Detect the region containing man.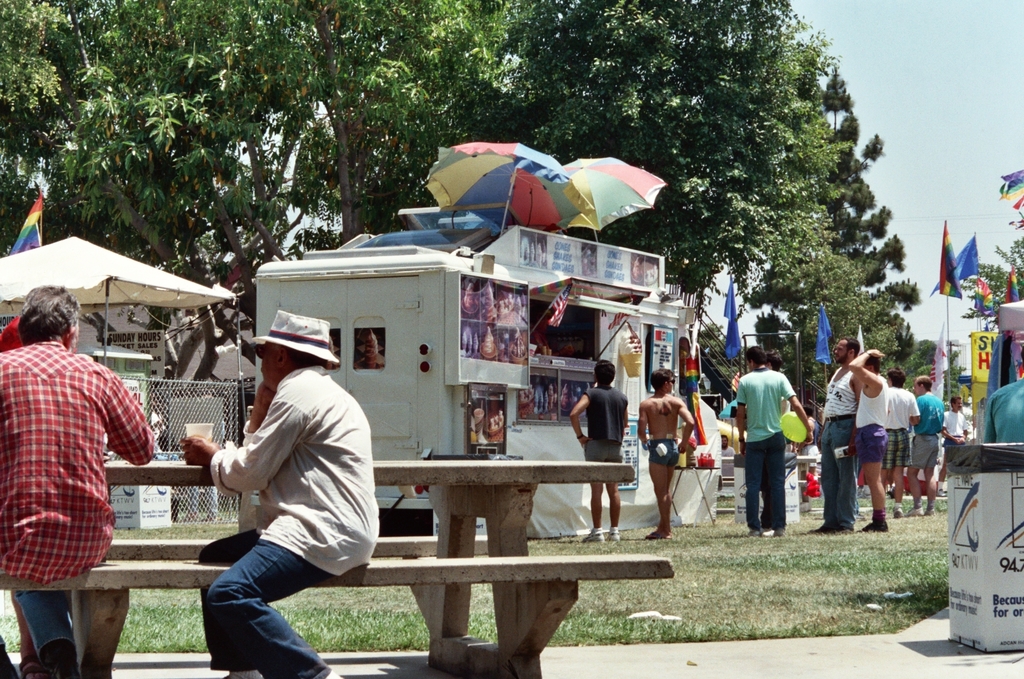
x1=942, y1=393, x2=971, y2=478.
